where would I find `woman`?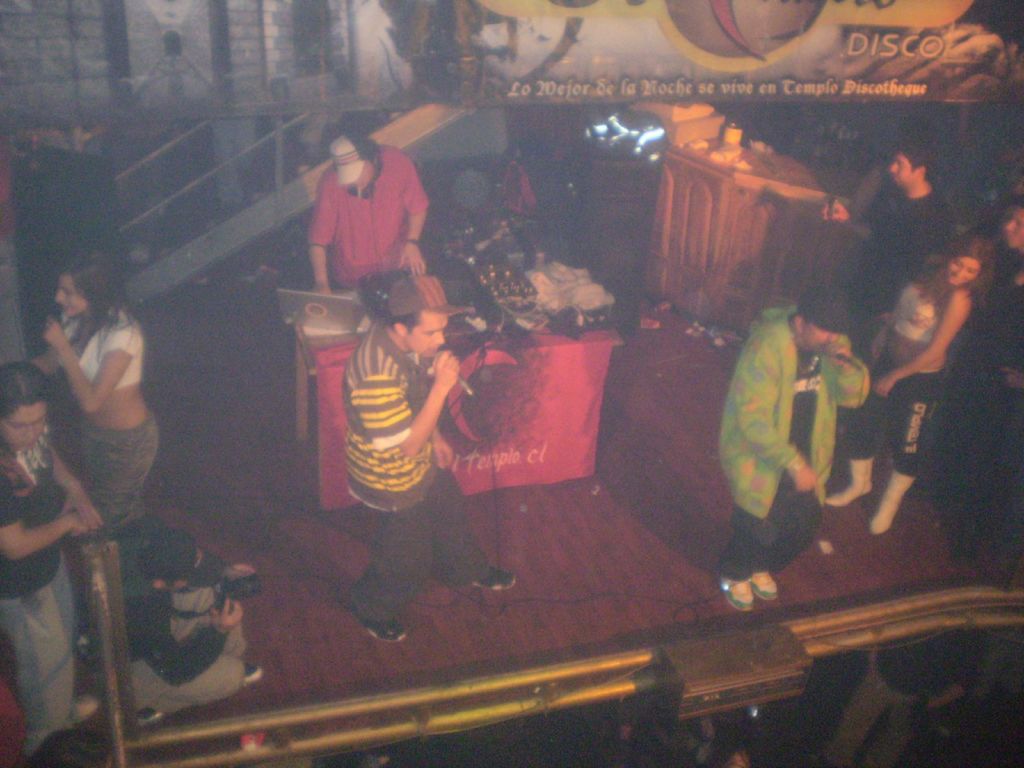
At x1=24, y1=237, x2=170, y2=618.
